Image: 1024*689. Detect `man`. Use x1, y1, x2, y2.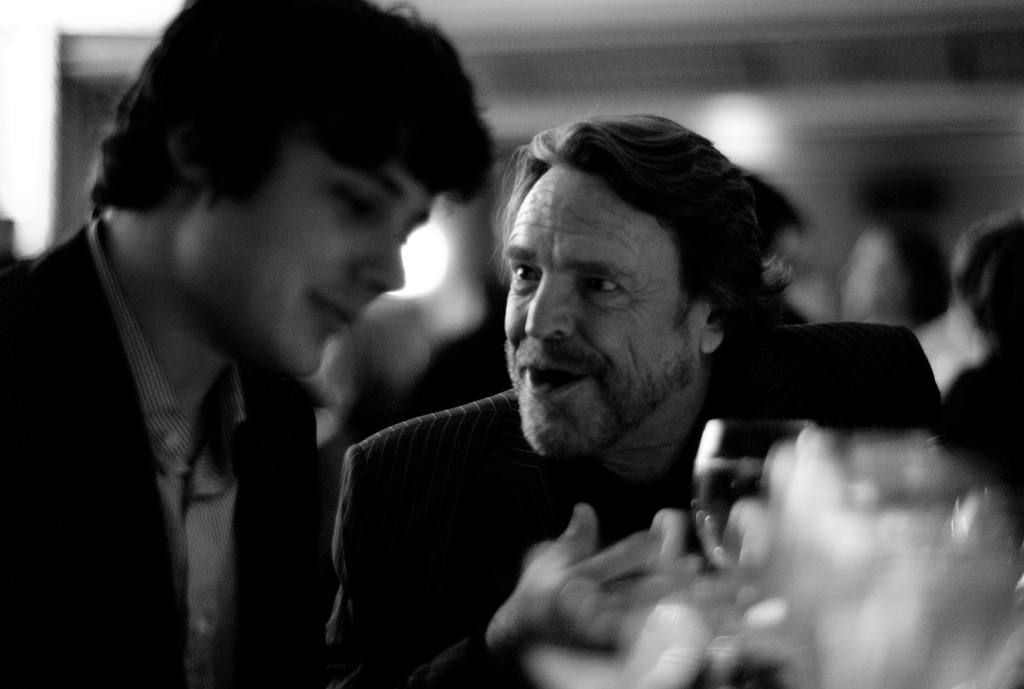
0, 0, 494, 688.
